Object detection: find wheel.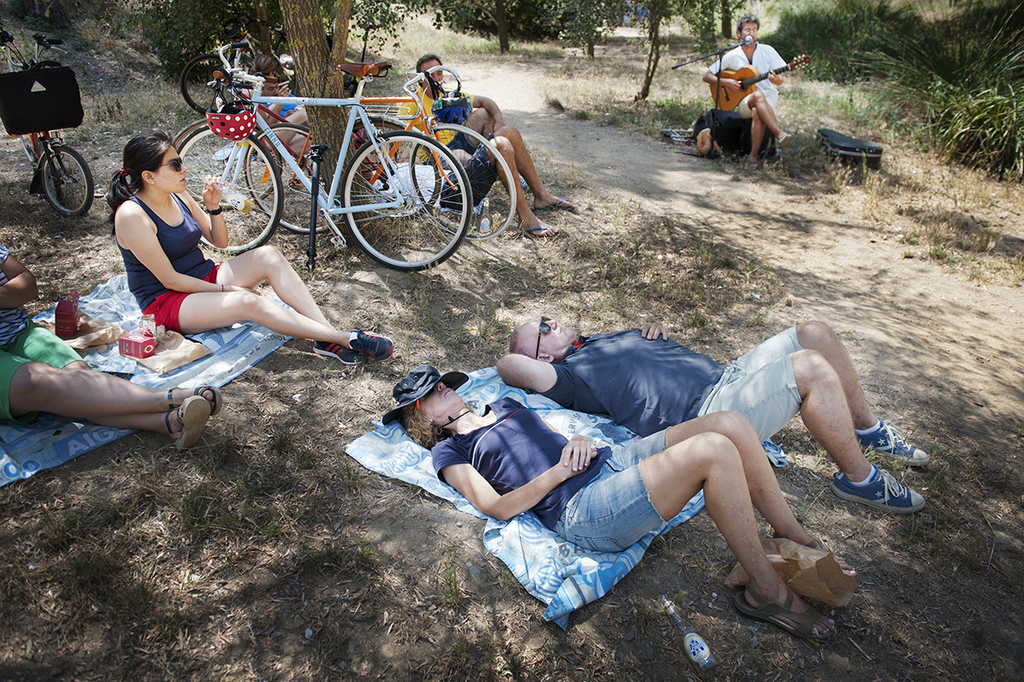
{"left": 411, "top": 122, "right": 515, "bottom": 240}.
